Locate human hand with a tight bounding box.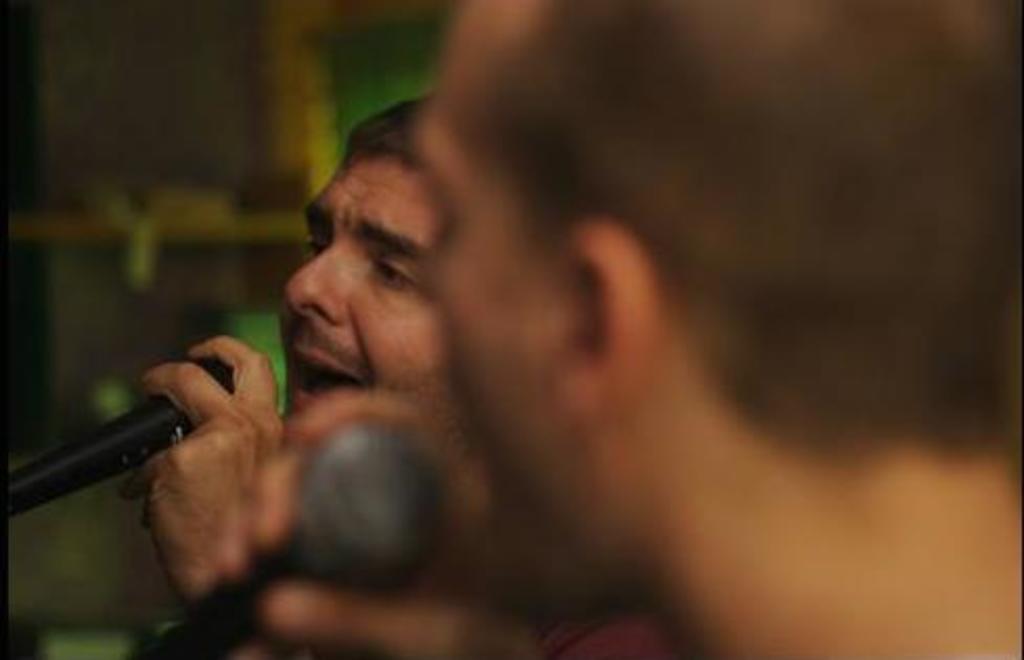
[left=216, top=390, right=542, bottom=658].
